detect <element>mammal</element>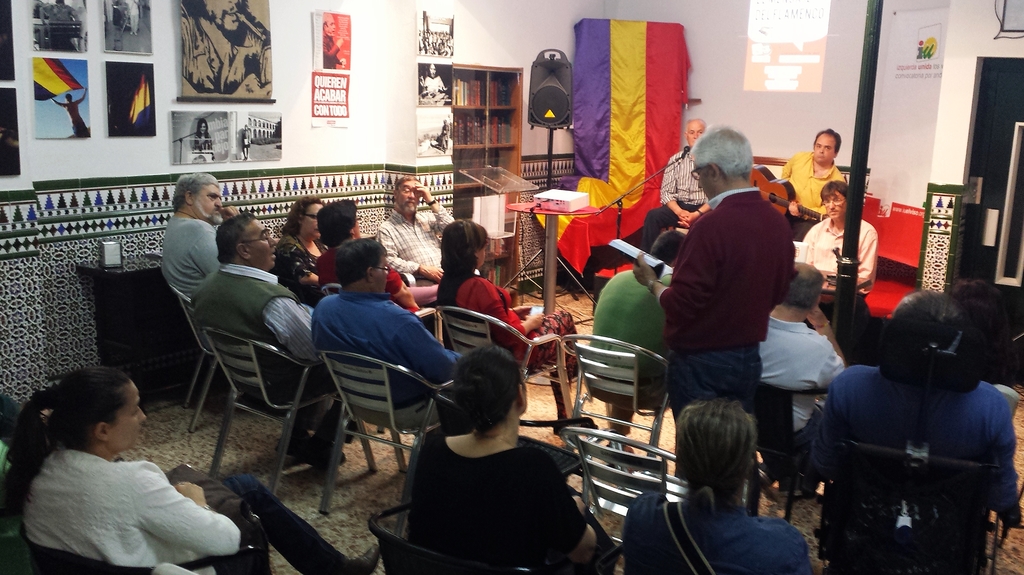
(left=17, top=385, right=268, bottom=574)
